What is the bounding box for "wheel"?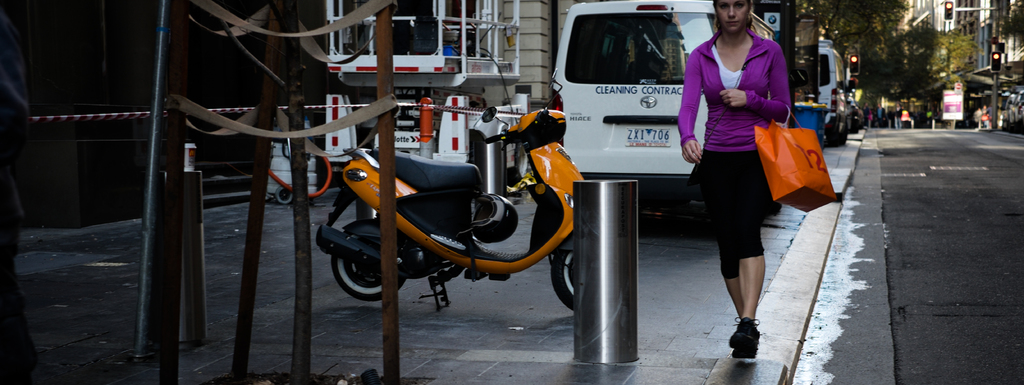
(left=334, top=221, right=382, bottom=302).
